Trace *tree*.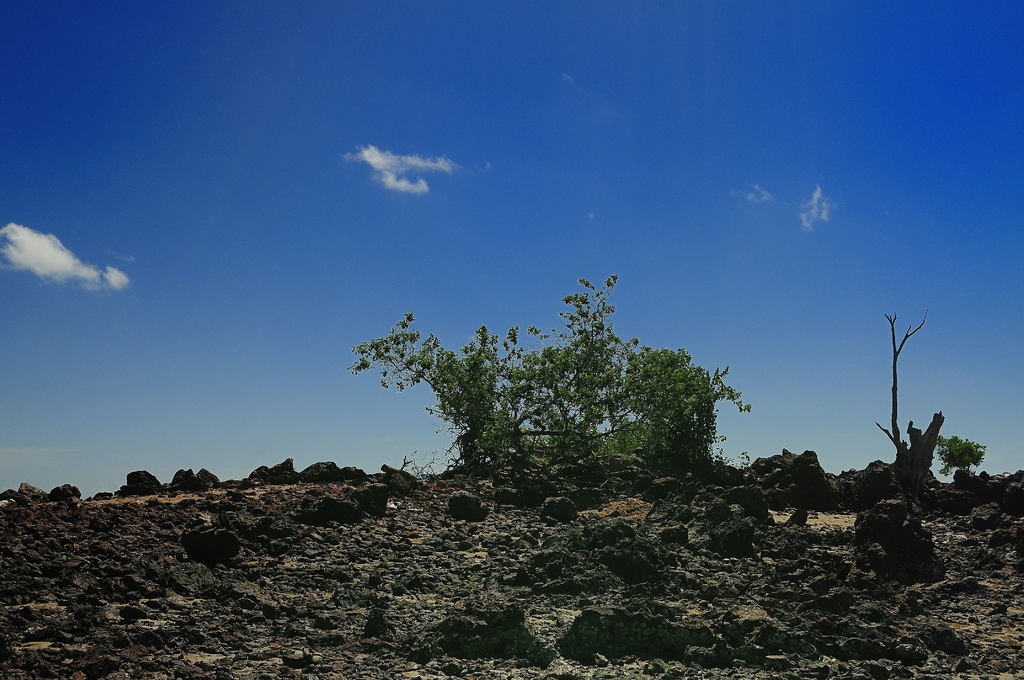
Traced to <box>867,309,934,474</box>.
